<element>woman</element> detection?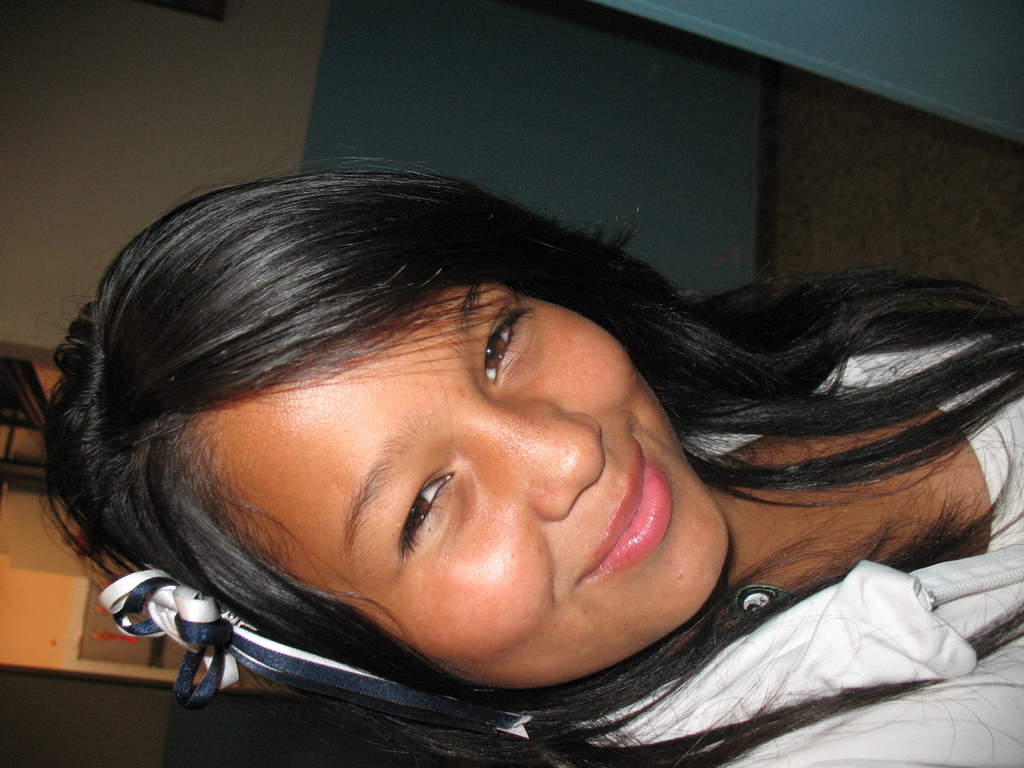
[left=12, top=114, right=992, bottom=752]
